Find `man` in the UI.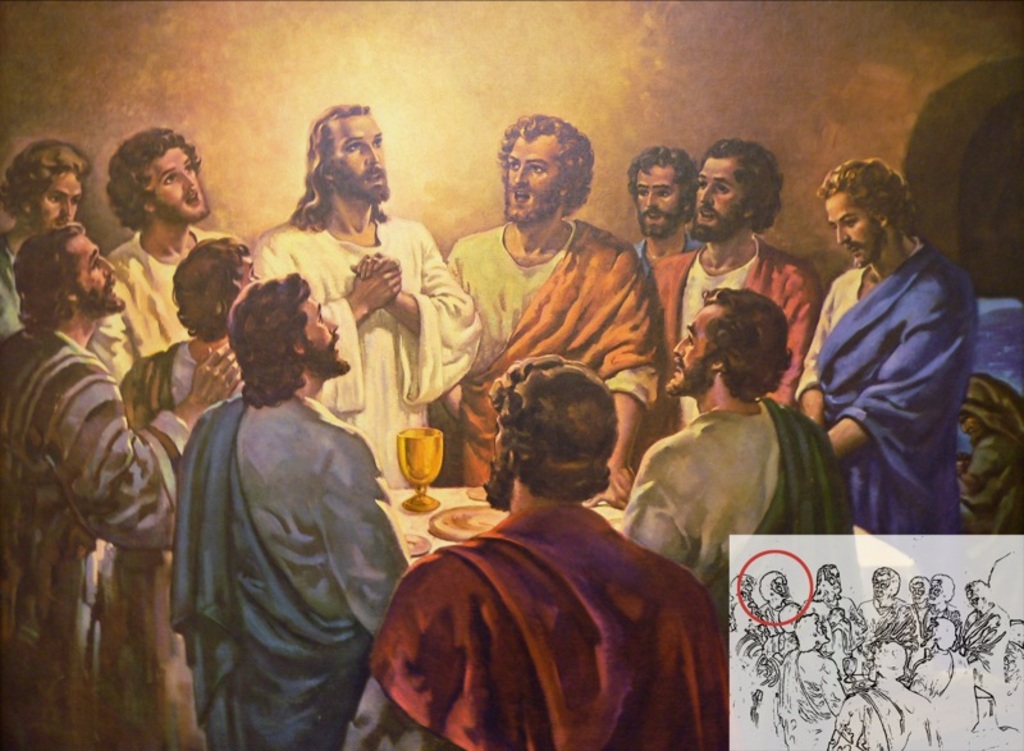
UI element at BBox(248, 96, 486, 487).
